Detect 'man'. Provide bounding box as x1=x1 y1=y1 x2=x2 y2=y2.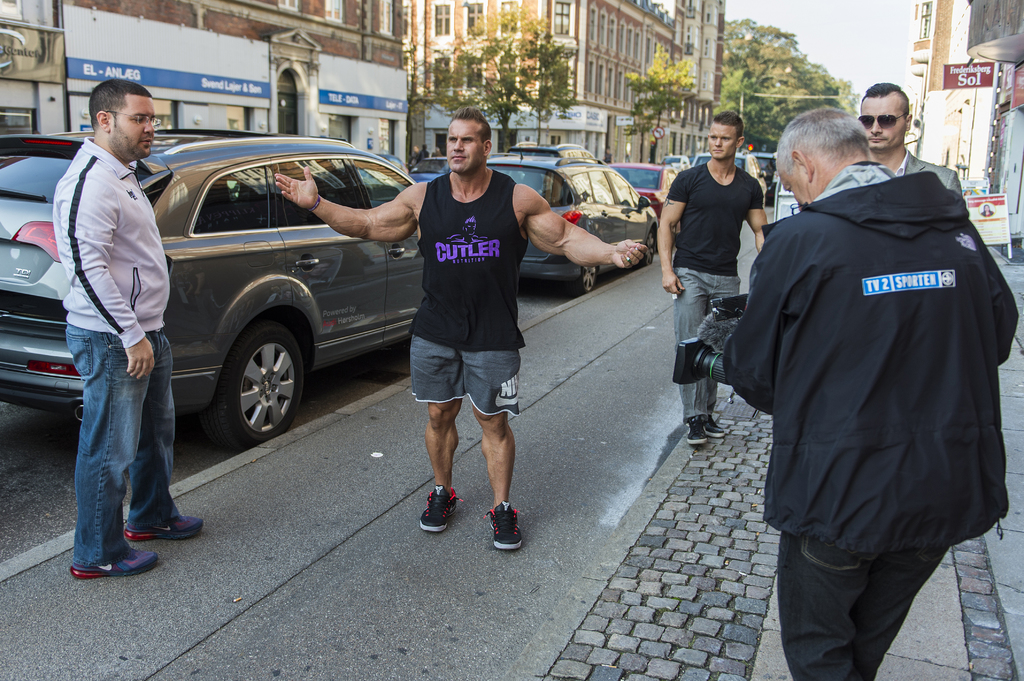
x1=654 y1=110 x2=772 y2=449.
